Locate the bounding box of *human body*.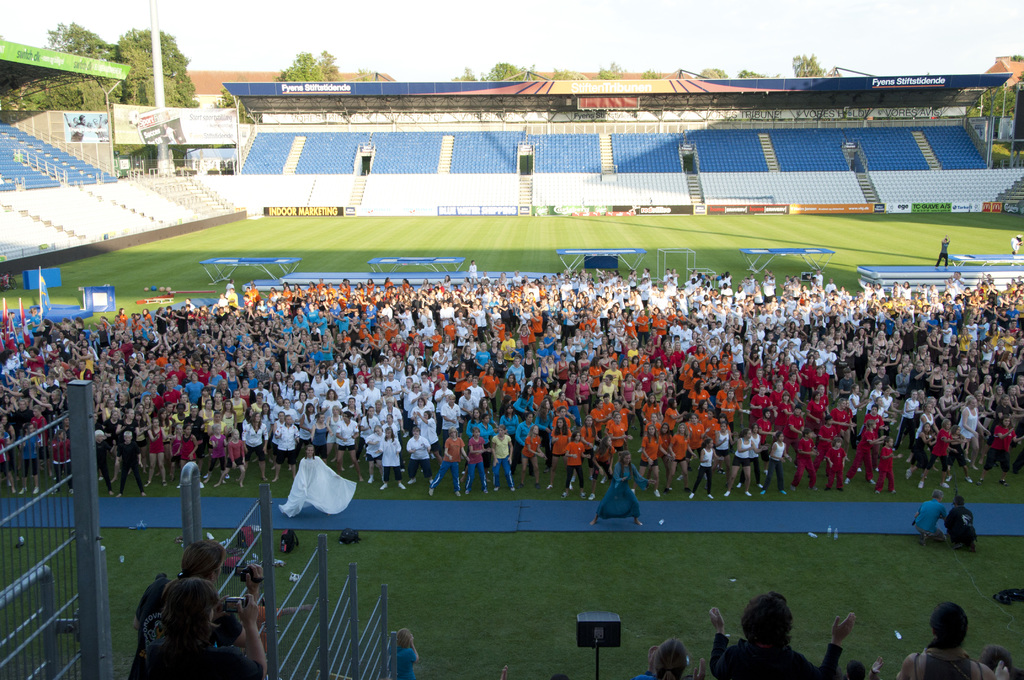
Bounding box: {"x1": 764, "y1": 302, "x2": 772, "y2": 306}.
